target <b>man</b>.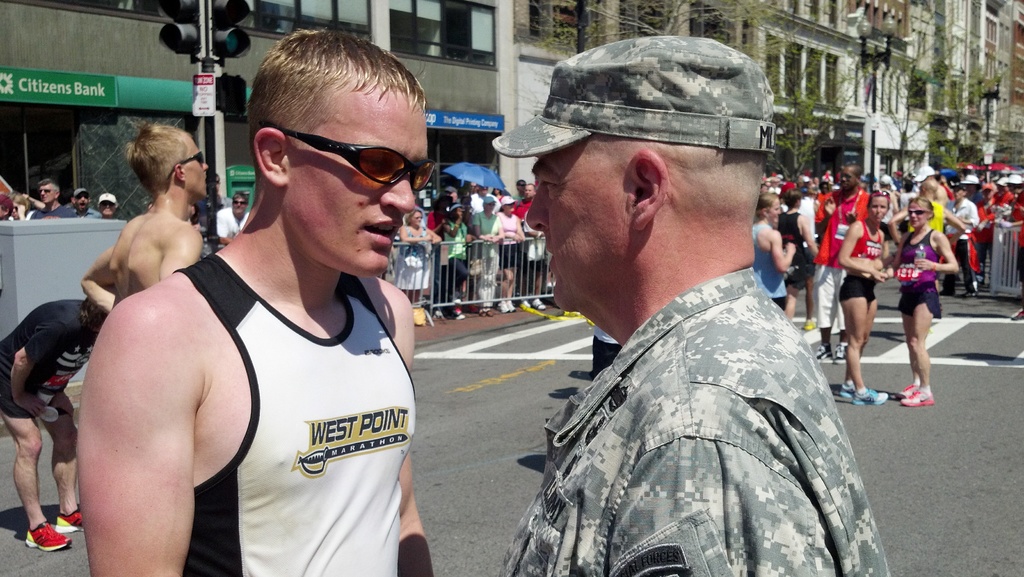
Target region: region(80, 117, 207, 314).
